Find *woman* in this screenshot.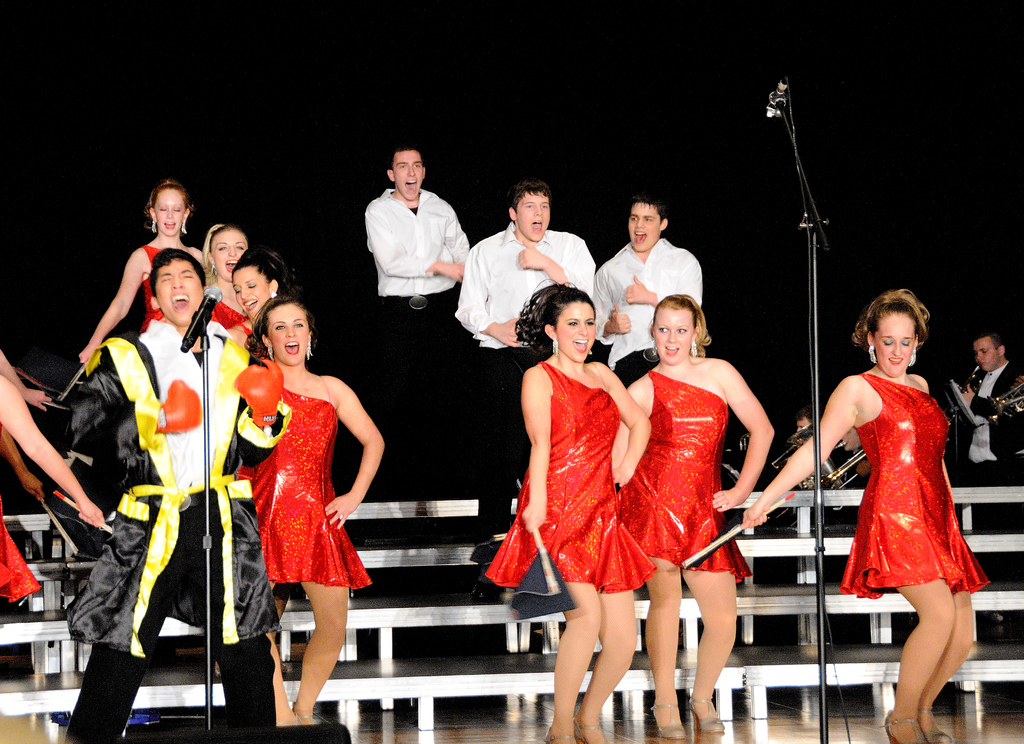
The bounding box for *woman* is x1=228, y1=248, x2=303, y2=357.
